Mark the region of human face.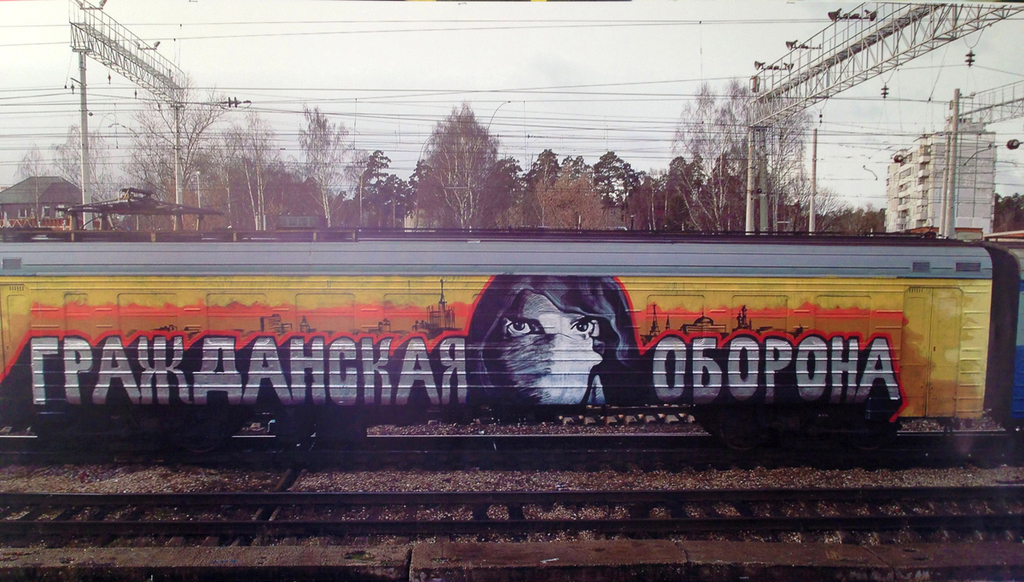
Region: <region>478, 289, 613, 407</region>.
